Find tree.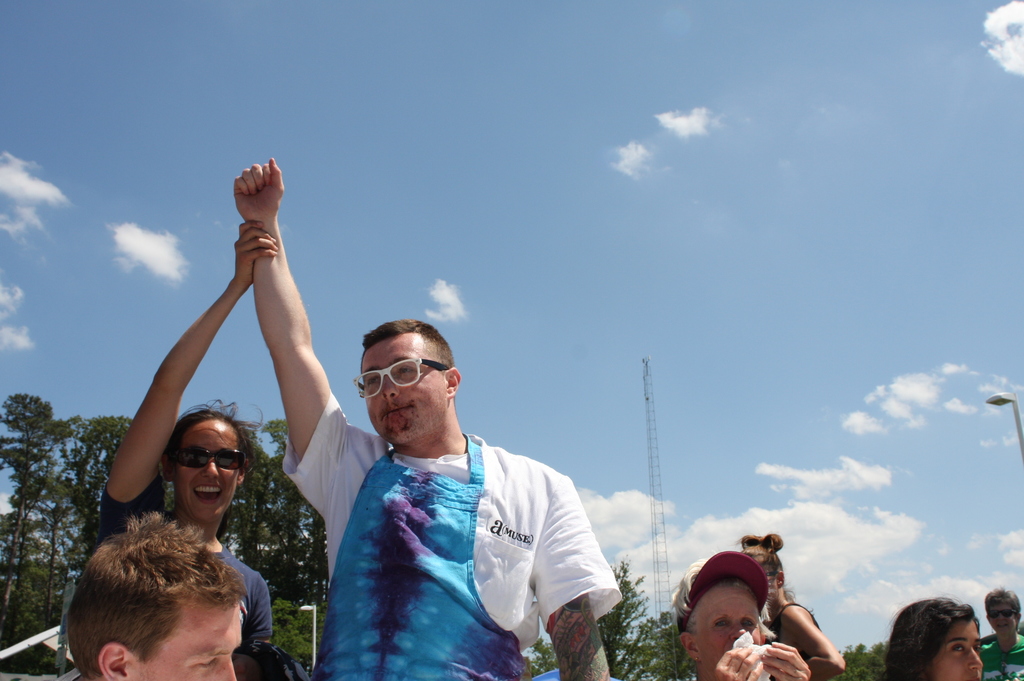
(left=594, top=554, right=698, bottom=680).
